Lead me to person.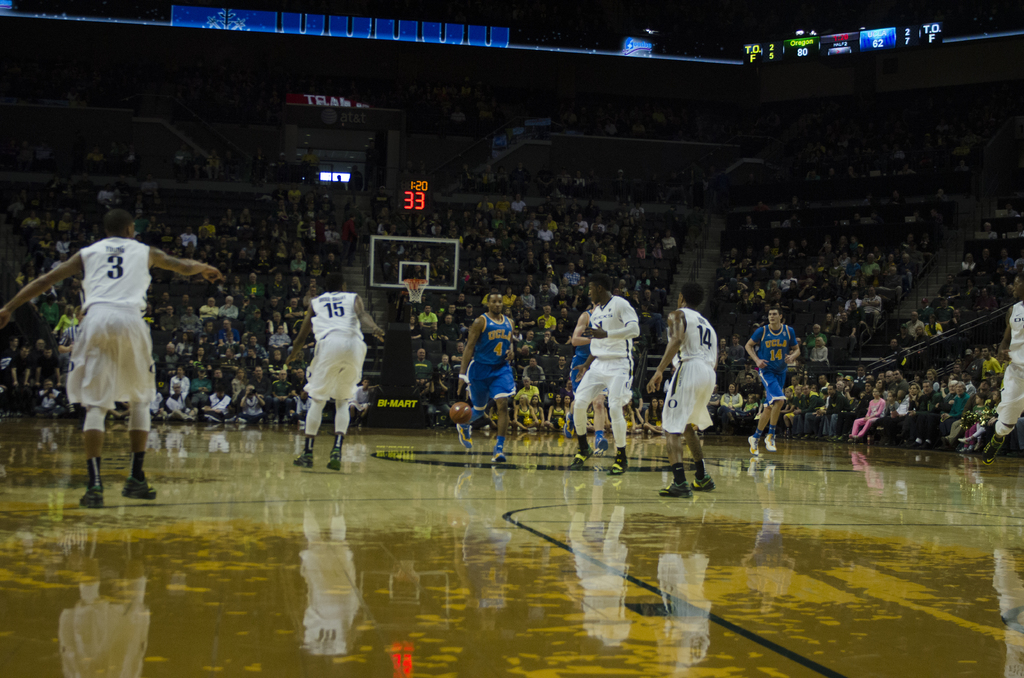
Lead to bbox=(180, 307, 202, 338).
